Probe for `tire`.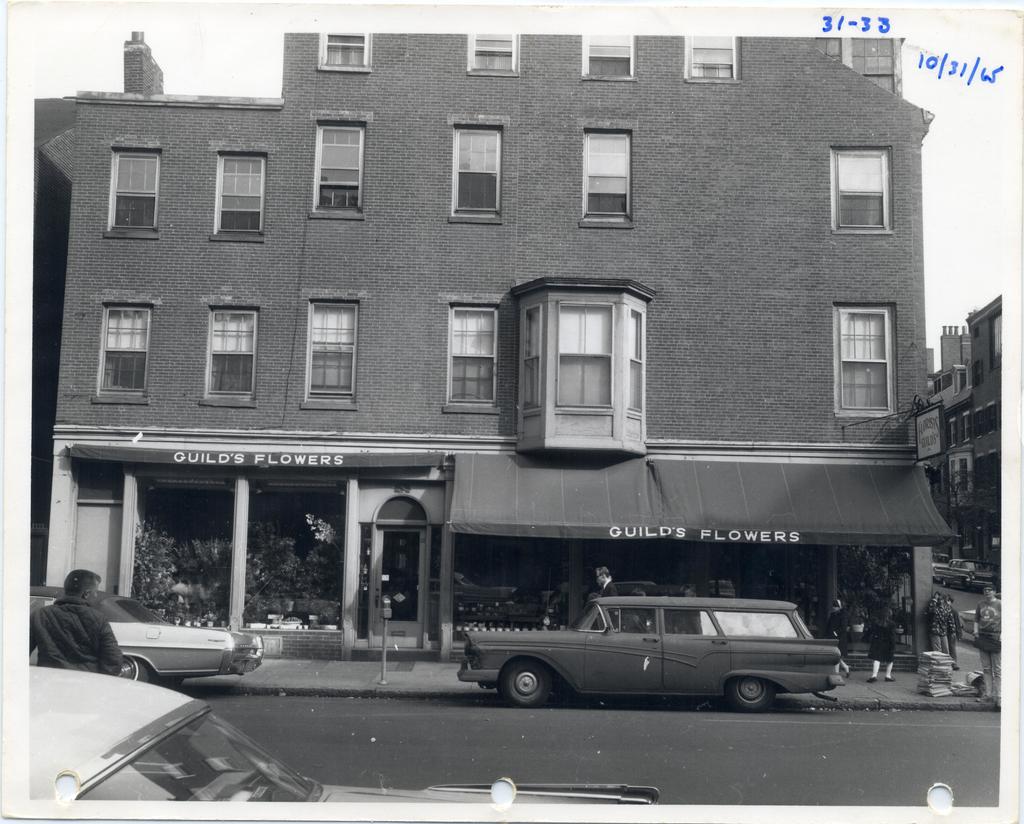
Probe result: l=730, t=676, r=774, b=710.
